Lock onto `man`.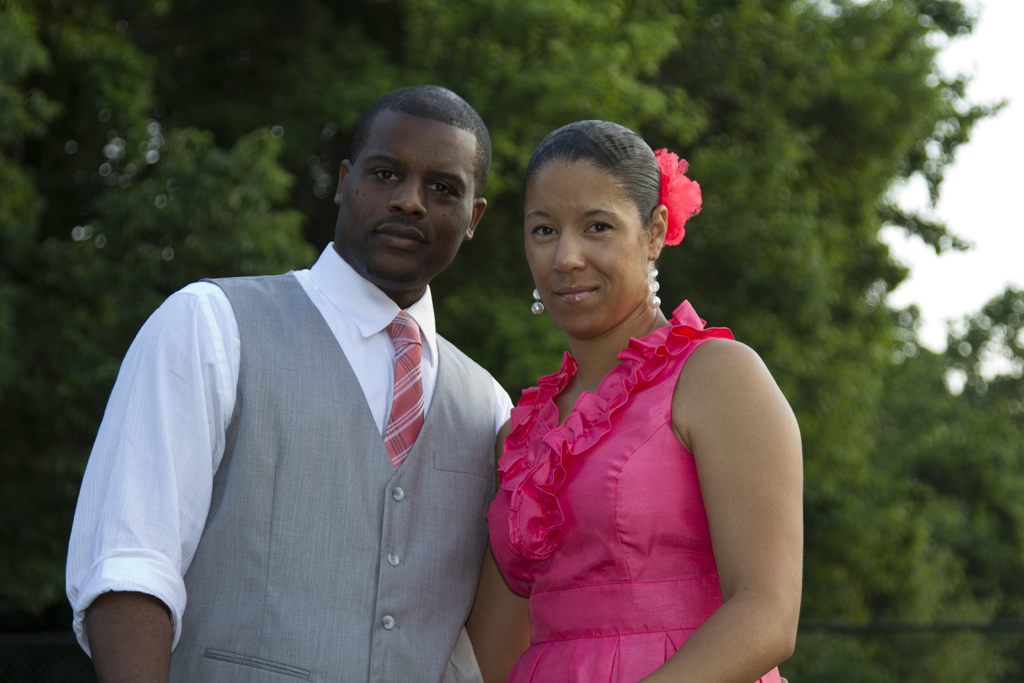
Locked: (x1=76, y1=88, x2=534, y2=673).
